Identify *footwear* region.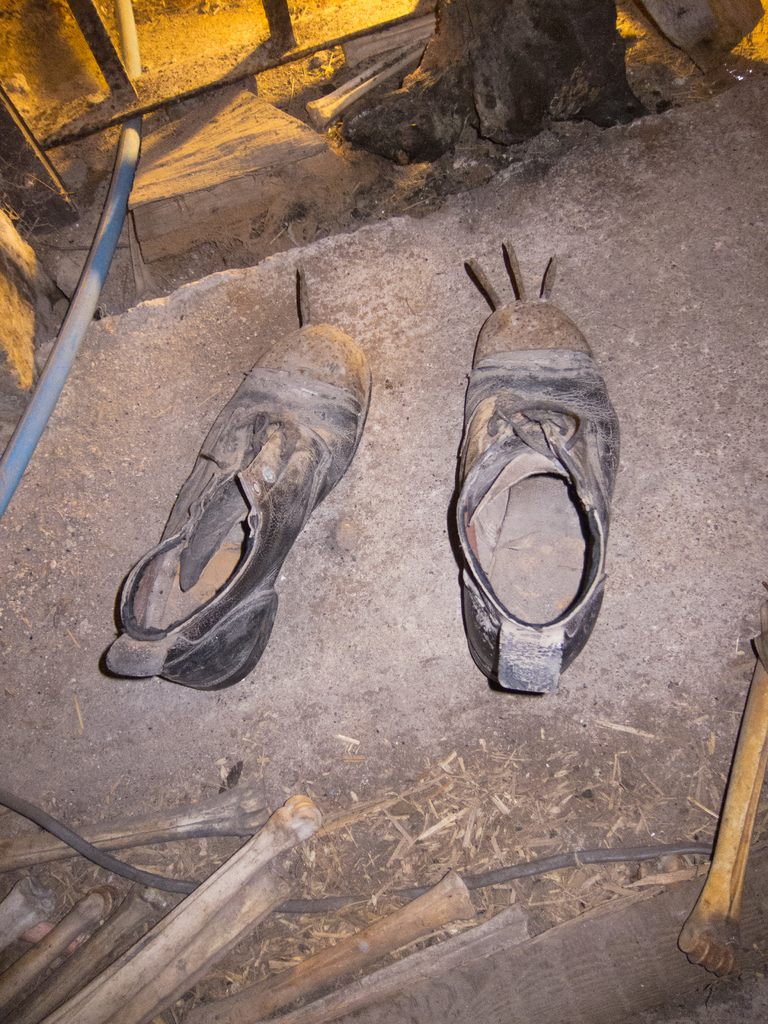
Region: (446, 234, 618, 708).
